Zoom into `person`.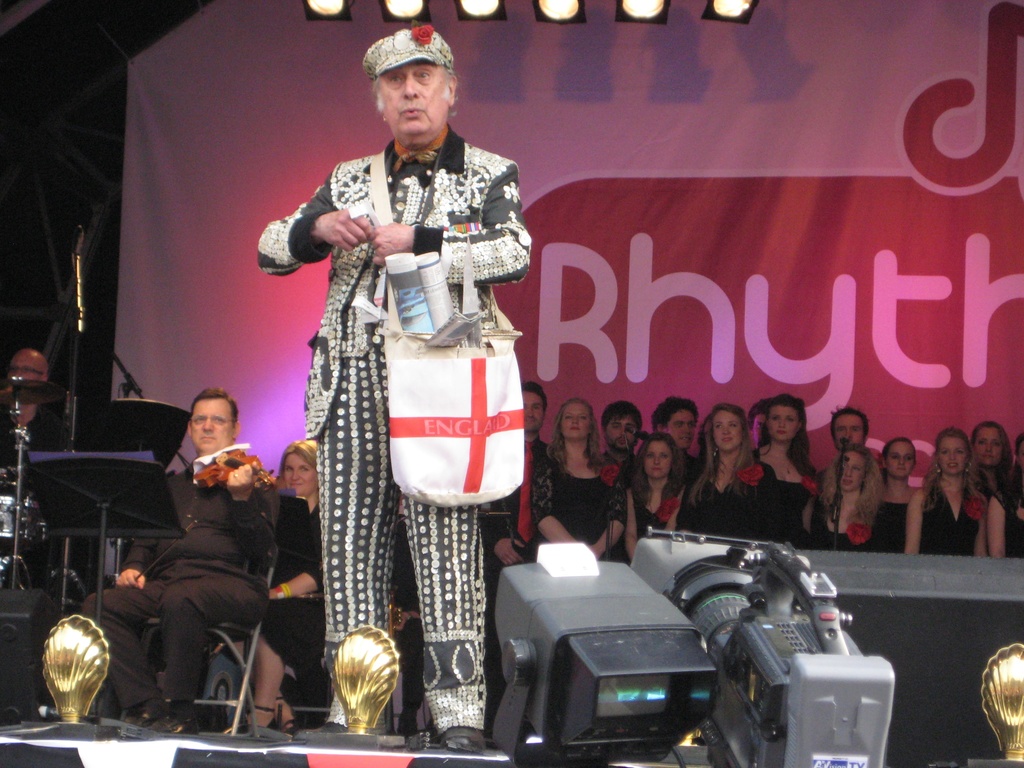
Zoom target: {"x1": 0, "y1": 344, "x2": 68, "y2": 532}.
